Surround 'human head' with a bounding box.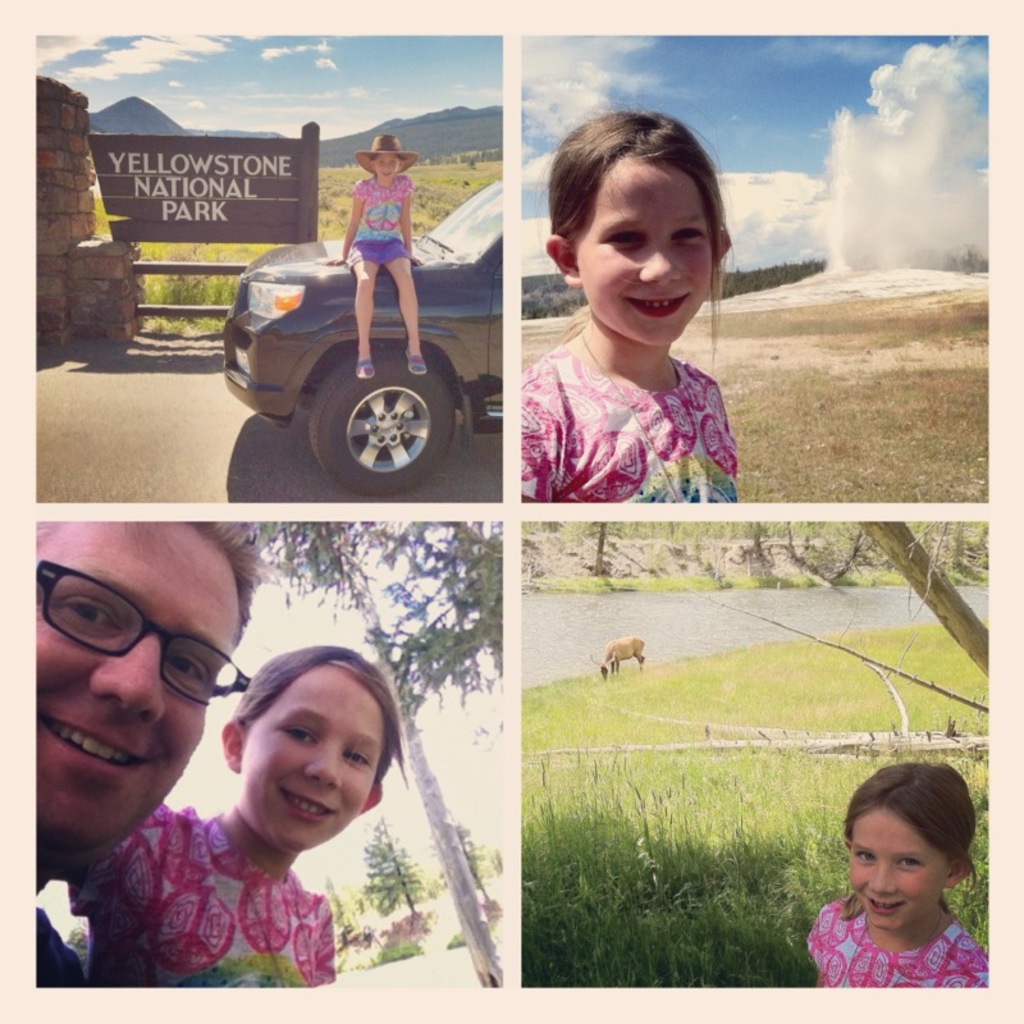
{"x1": 541, "y1": 110, "x2": 733, "y2": 352}.
